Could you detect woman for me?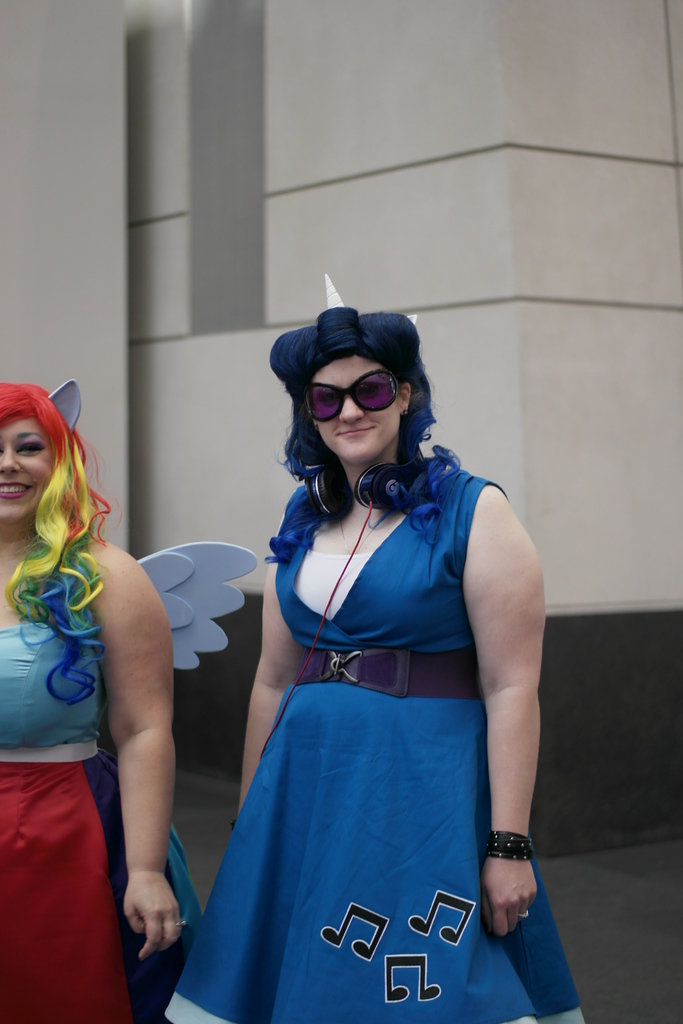
Detection result: {"x1": 151, "y1": 276, "x2": 589, "y2": 1023}.
